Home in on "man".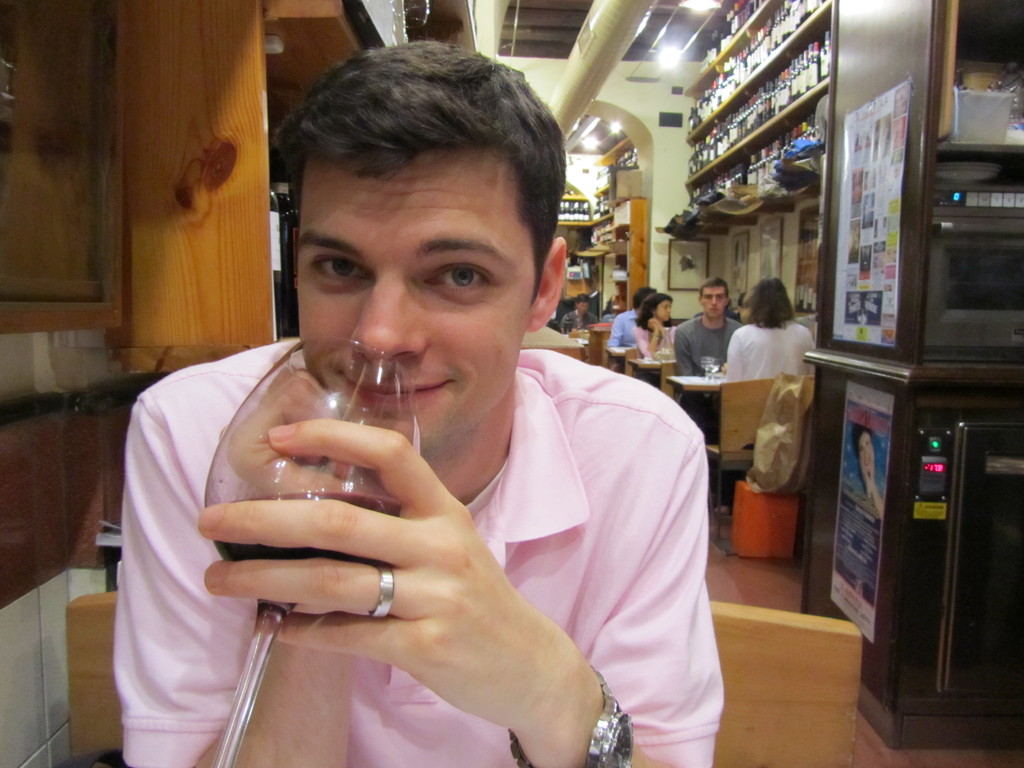
Homed in at [562,294,599,331].
